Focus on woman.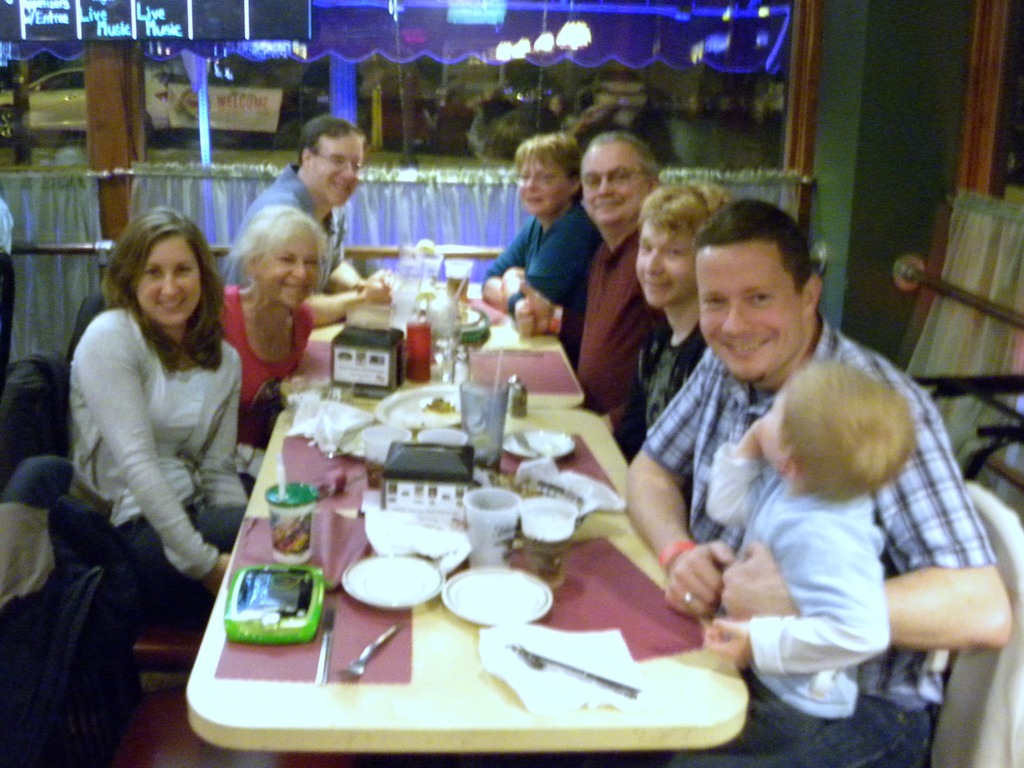
Focused at 51, 195, 258, 686.
